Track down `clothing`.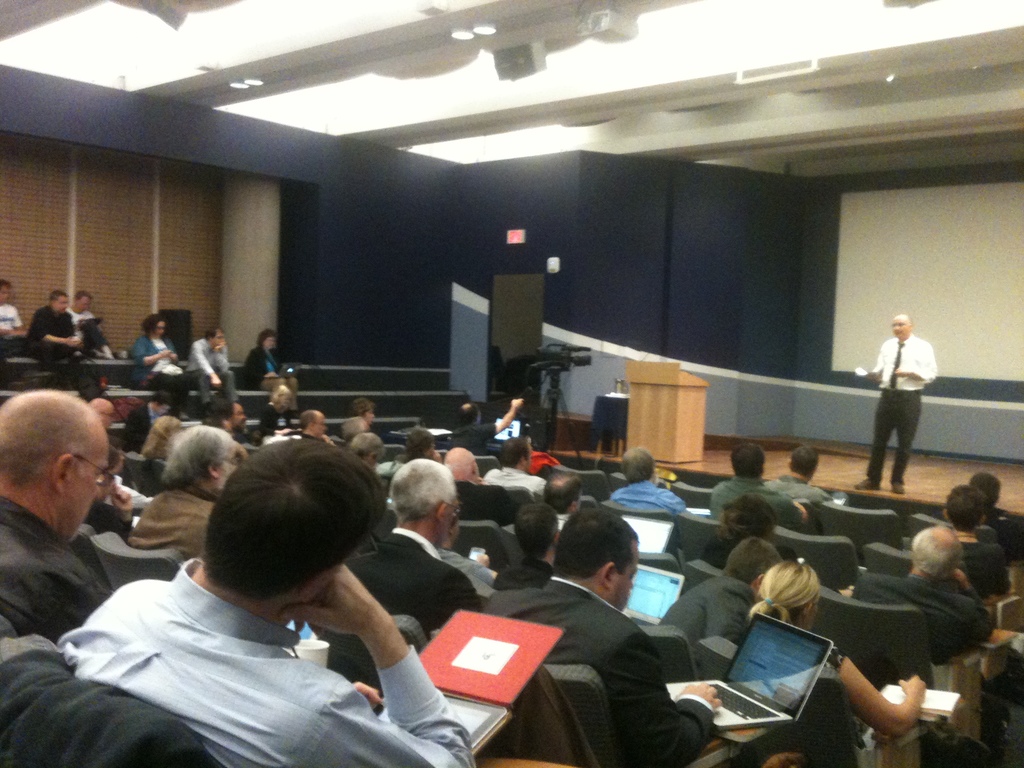
Tracked to x1=58 y1=561 x2=596 y2=767.
